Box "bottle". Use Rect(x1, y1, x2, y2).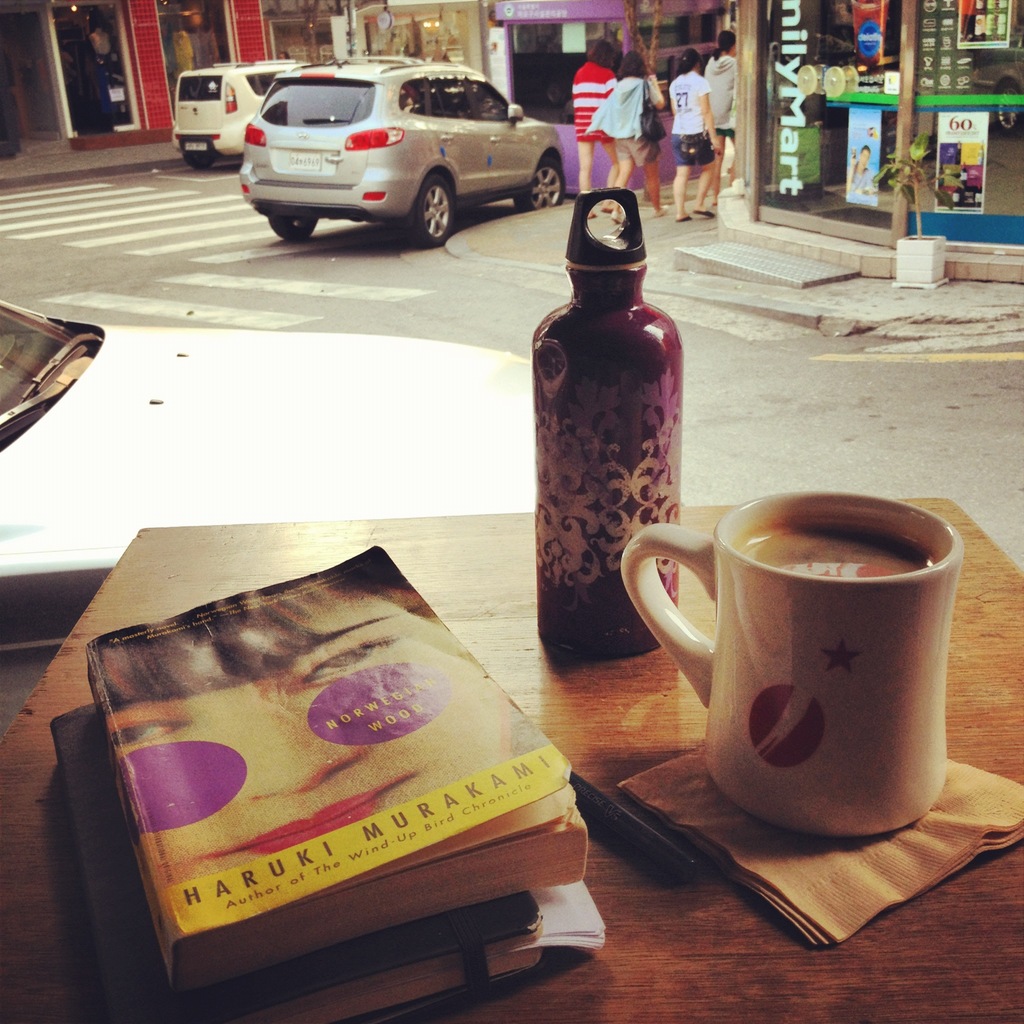
Rect(523, 178, 686, 671).
